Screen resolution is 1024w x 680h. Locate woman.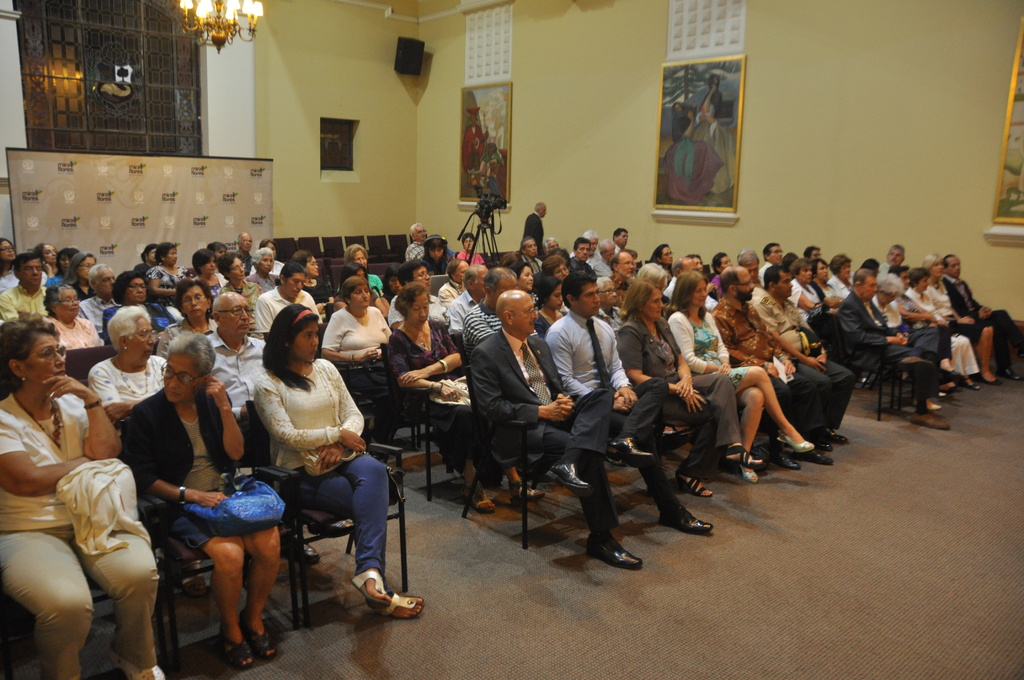
248,248,277,289.
